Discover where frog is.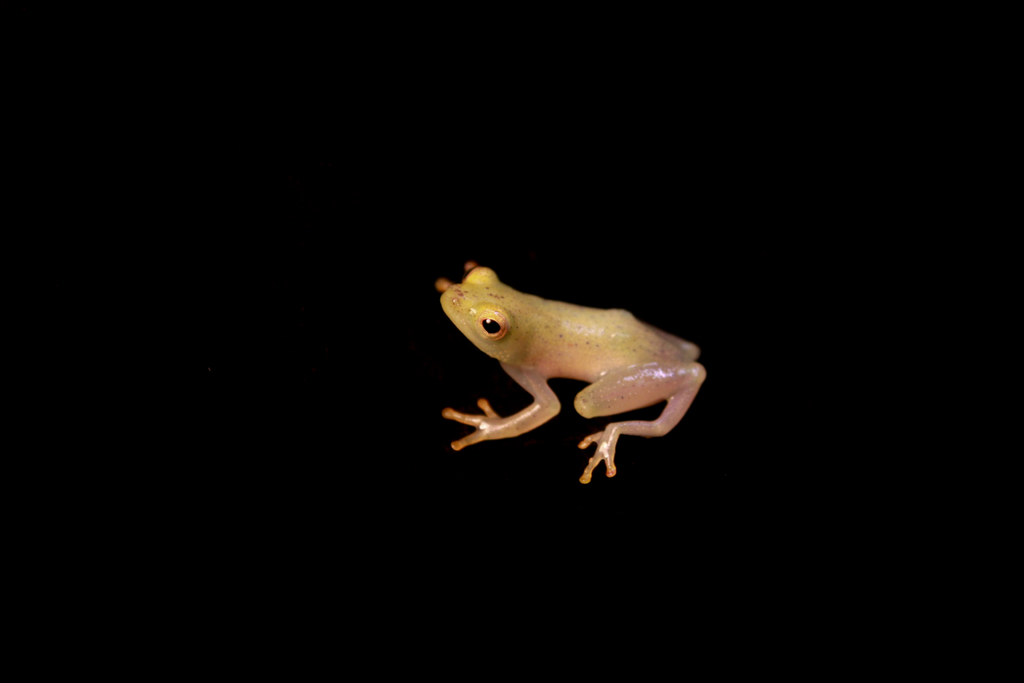
Discovered at Rect(438, 265, 705, 484).
